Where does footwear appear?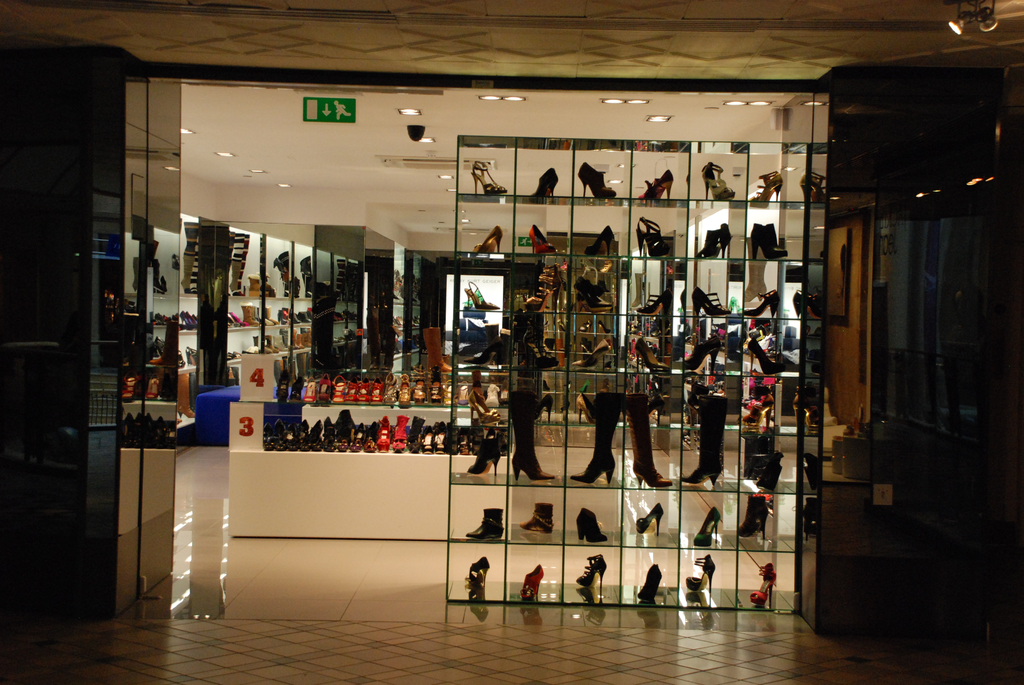
Appears at 431 377 444 404.
